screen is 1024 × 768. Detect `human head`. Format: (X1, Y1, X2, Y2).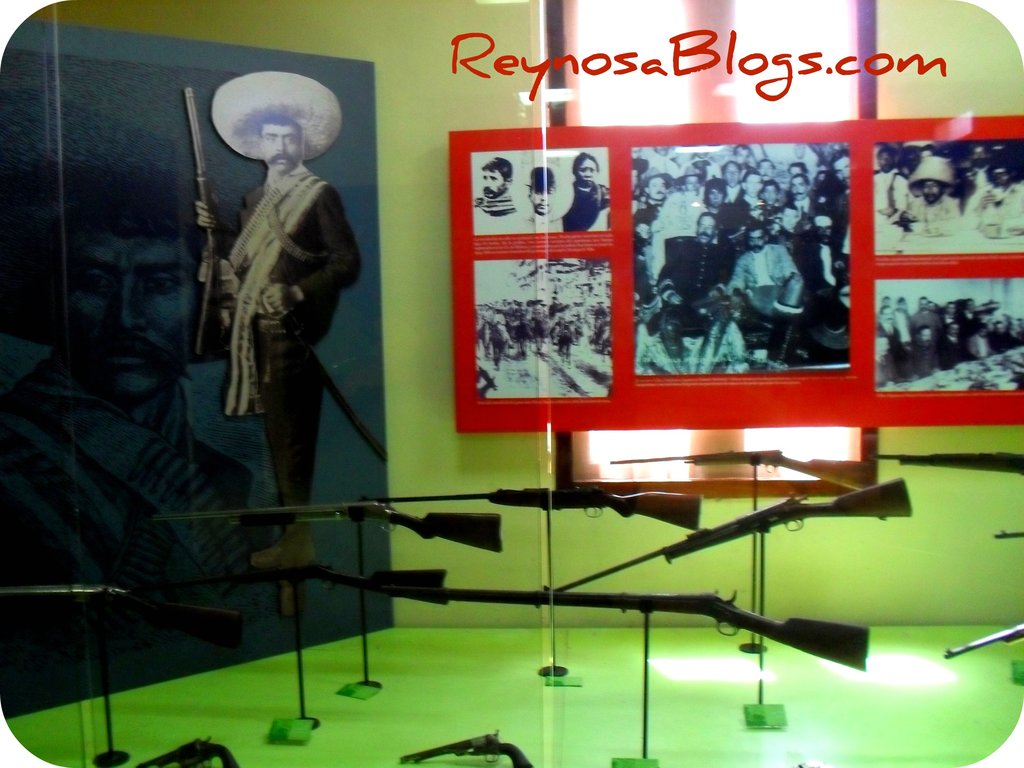
(883, 305, 894, 325).
